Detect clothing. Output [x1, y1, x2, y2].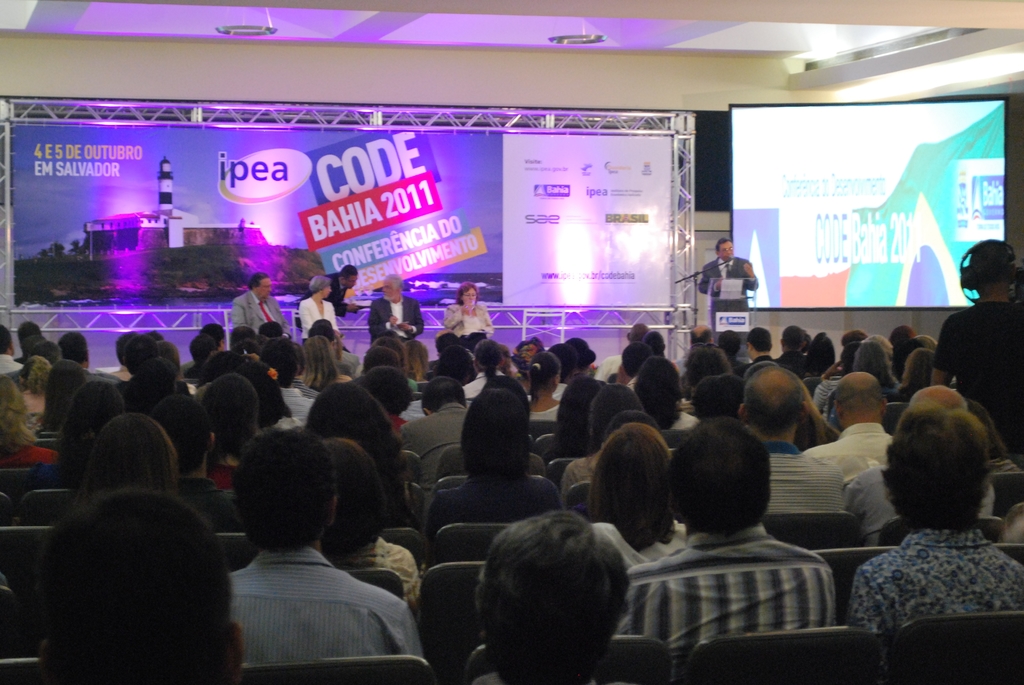
[332, 274, 349, 305].
